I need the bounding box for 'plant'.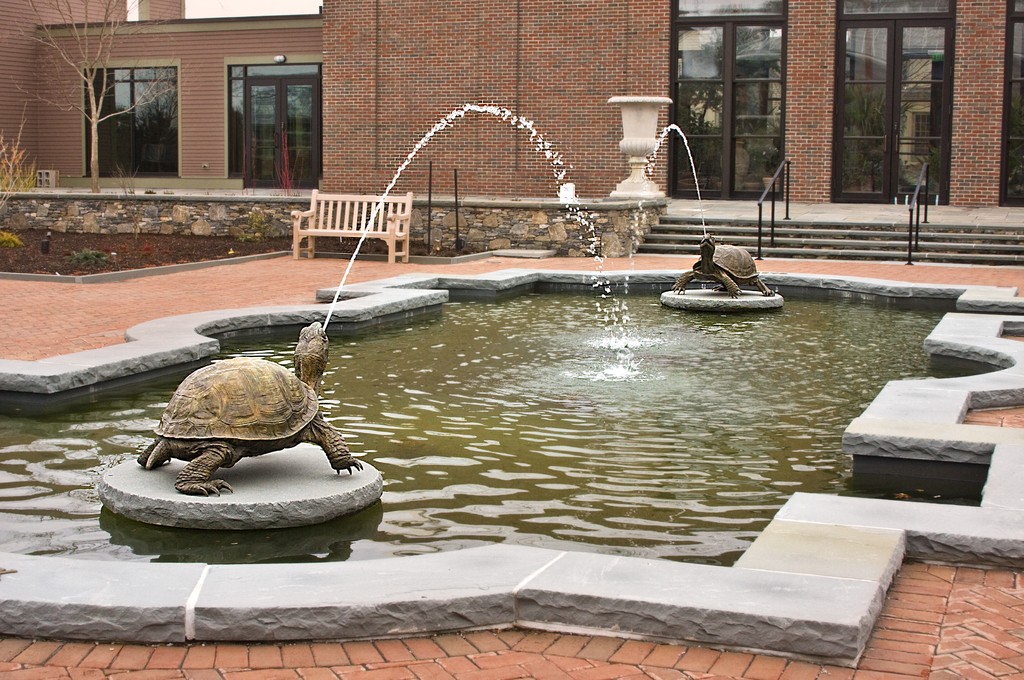
Here it is: (left=0, top=134, right=35, bottom=248).
